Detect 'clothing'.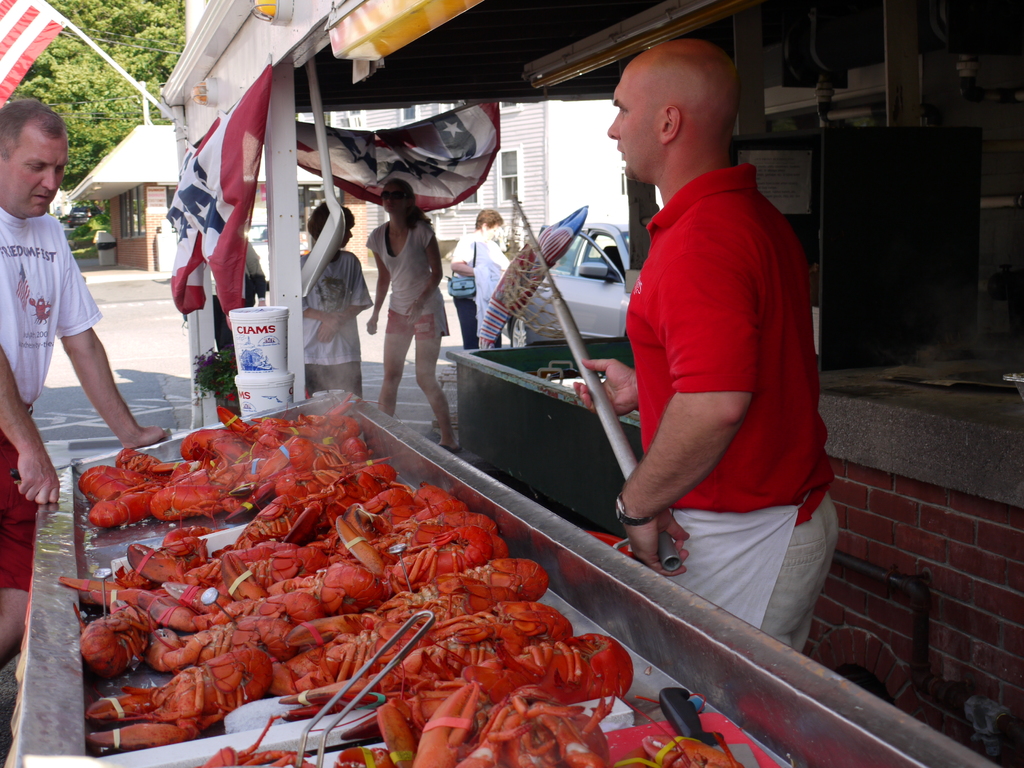
Detected at <bbox>363, 221, 442, 327</bbox>.
